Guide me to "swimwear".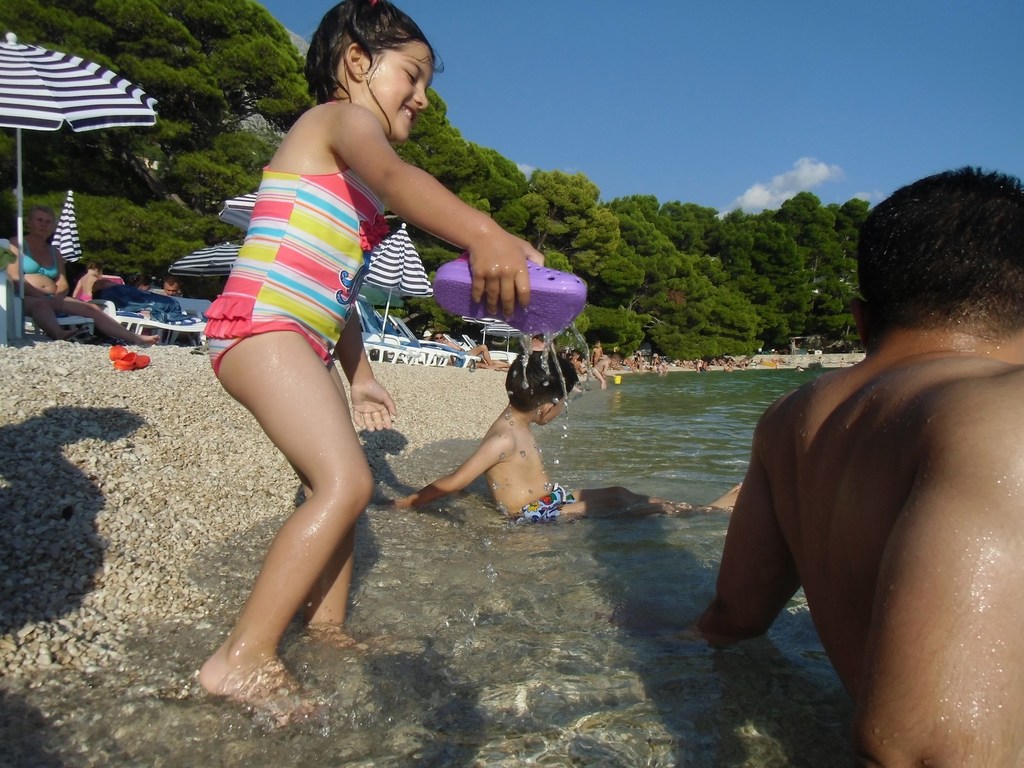
Guidance: (17,239,65,282).
